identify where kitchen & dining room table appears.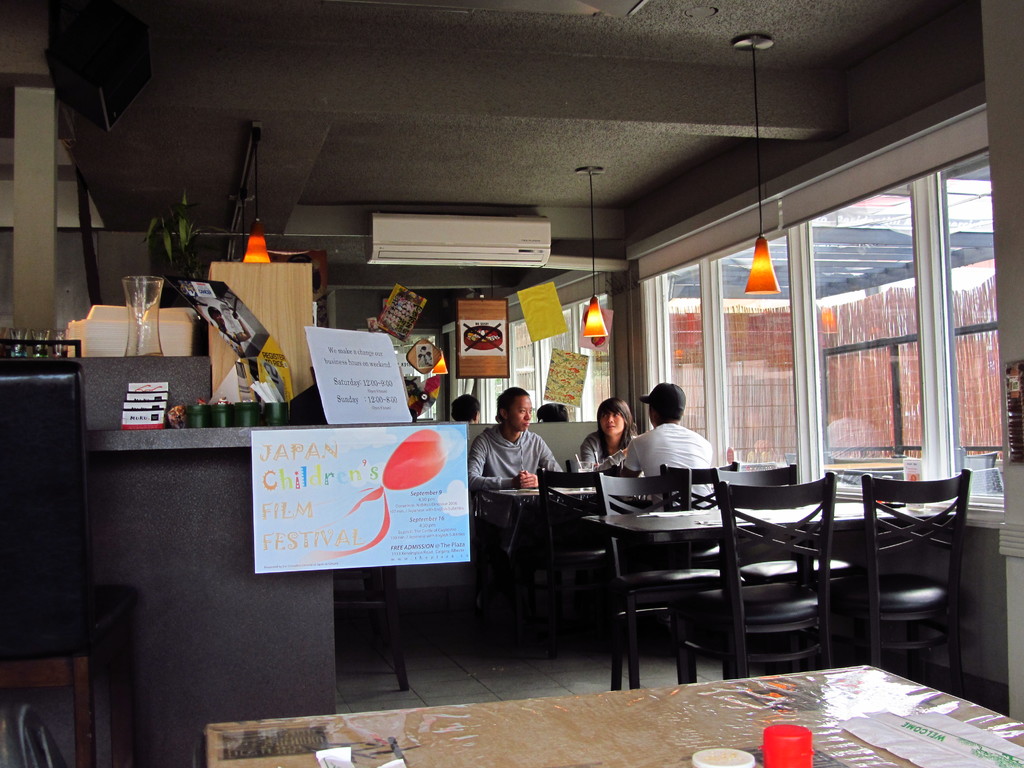
Appears at 483 481 911 667.
